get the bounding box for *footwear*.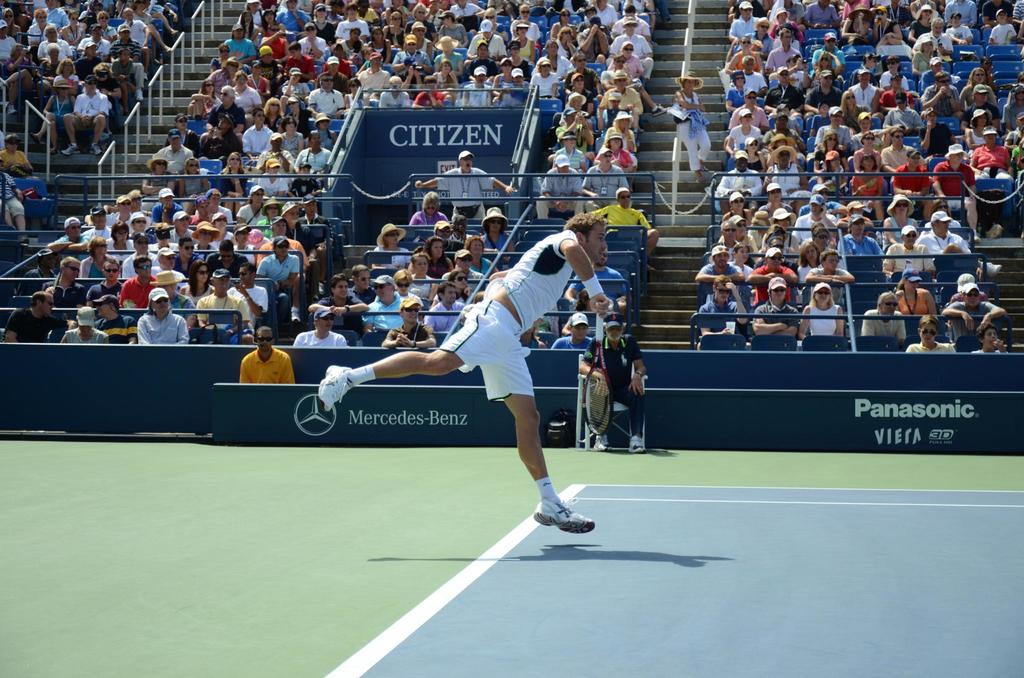
x1=700, y1=164, x2=708, y2=172.
